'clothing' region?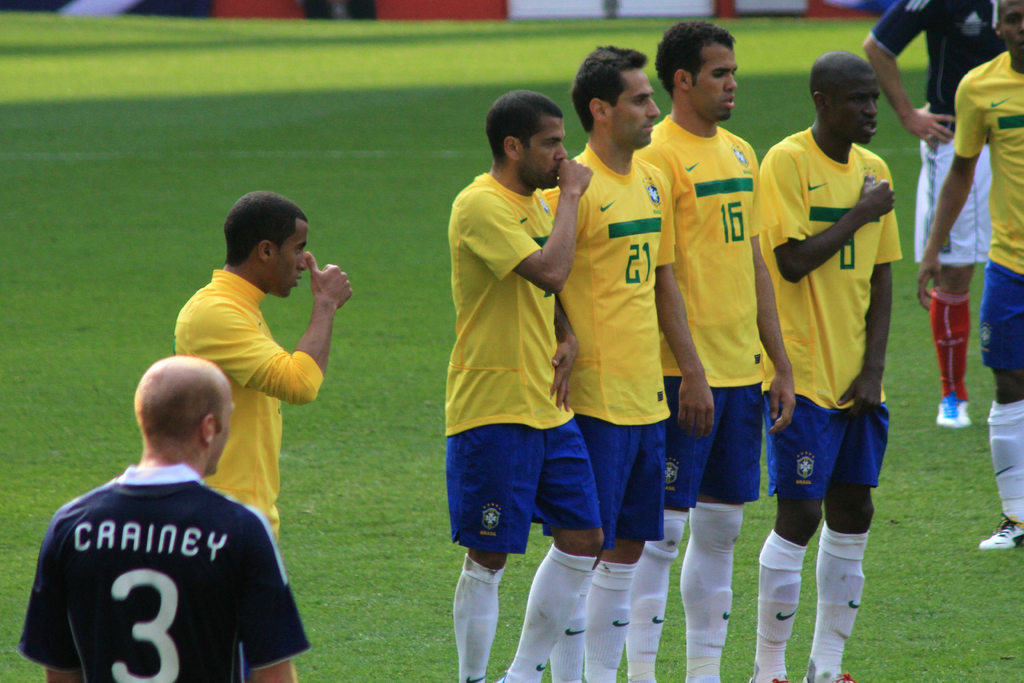
region(953, 49, 1023, 365)
